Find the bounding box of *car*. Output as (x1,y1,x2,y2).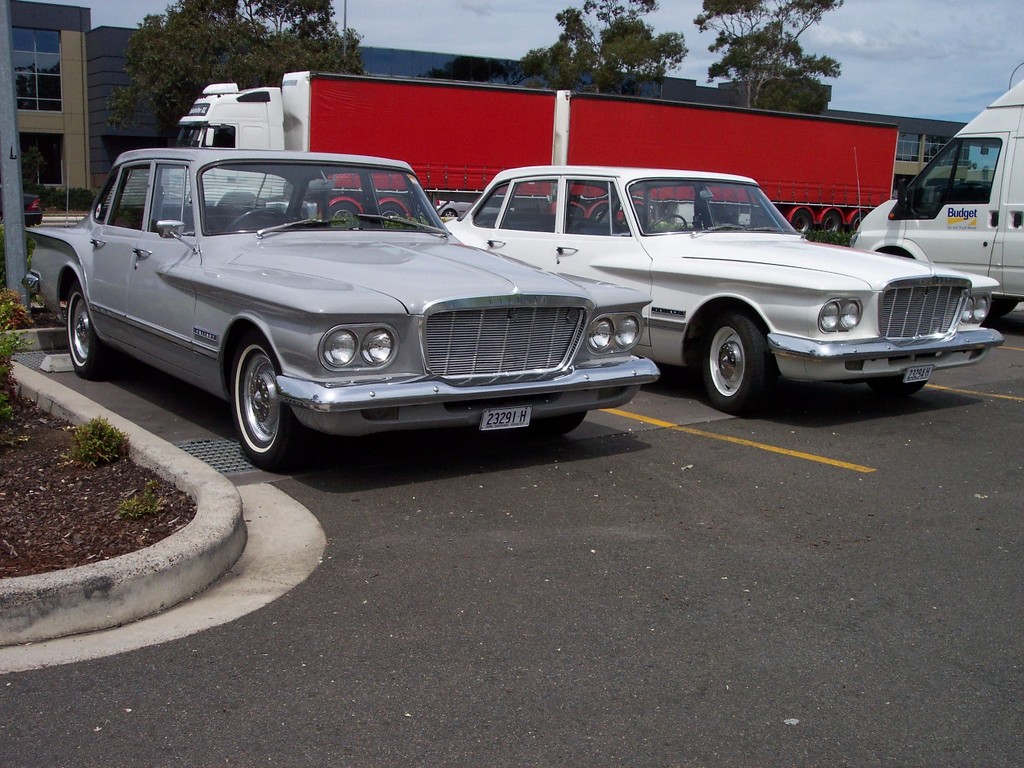
(22,192,45,225).
